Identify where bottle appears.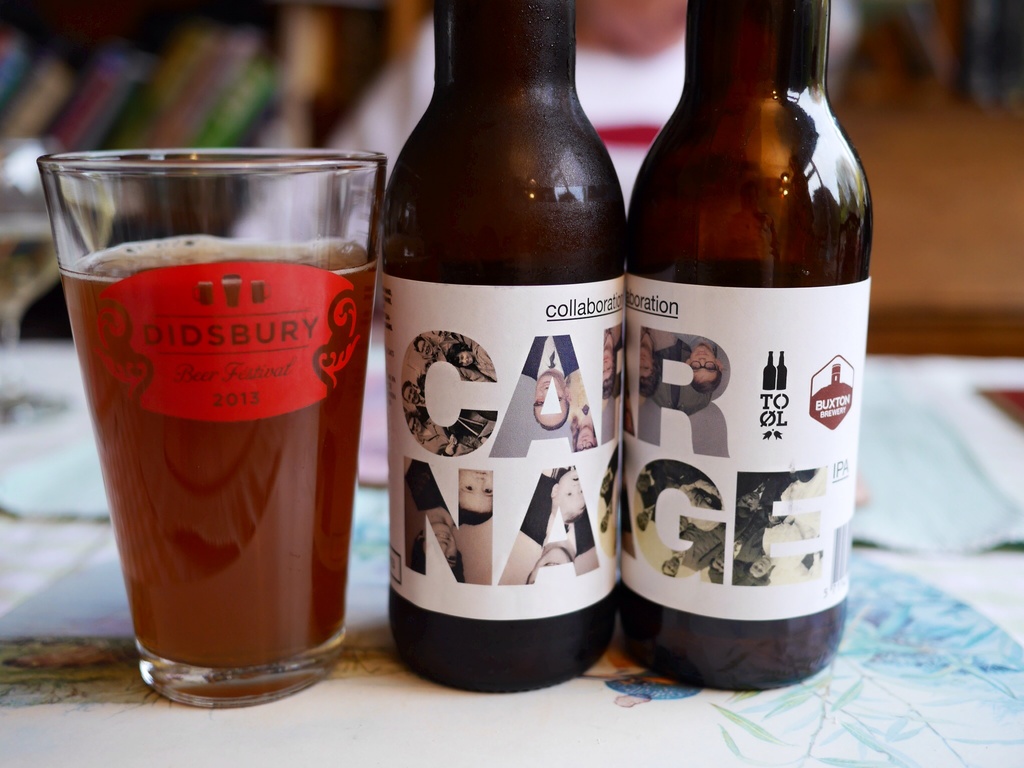
Appears at BBox(812, 364, 852, 428).
